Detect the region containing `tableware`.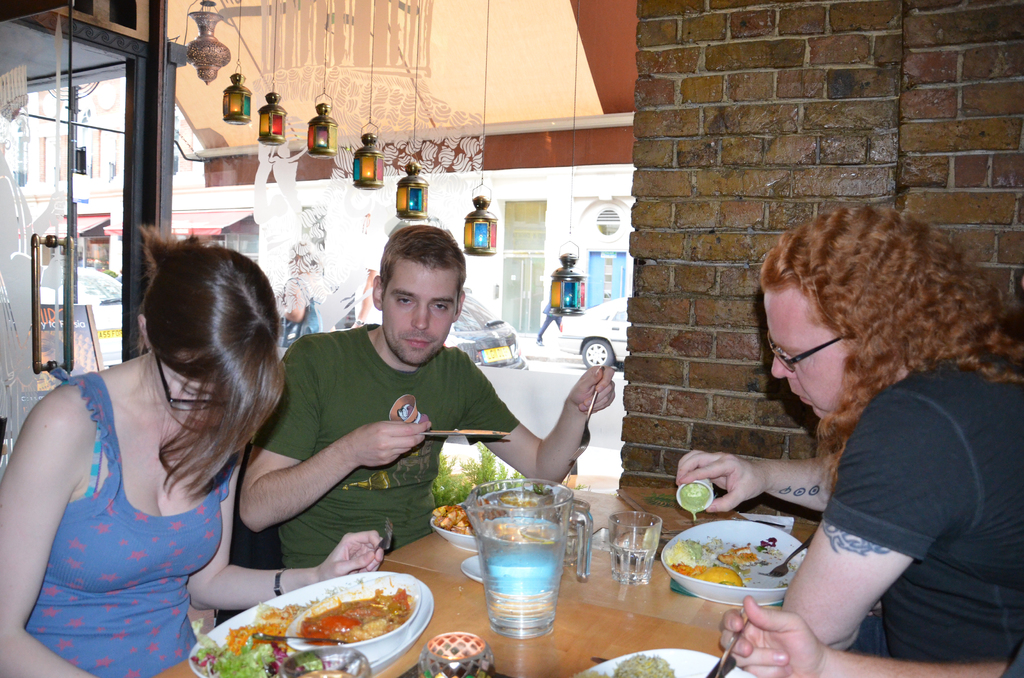
pyautogui.locateOnScreen(432, 499, 483, 551).
